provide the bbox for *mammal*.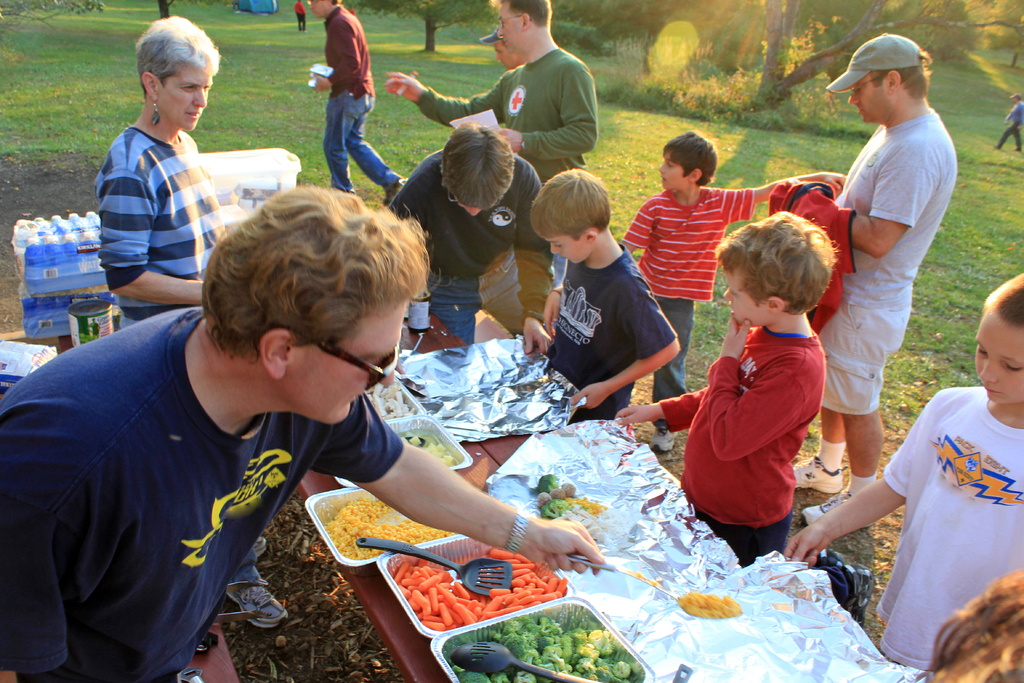
[0,184,604,682].
